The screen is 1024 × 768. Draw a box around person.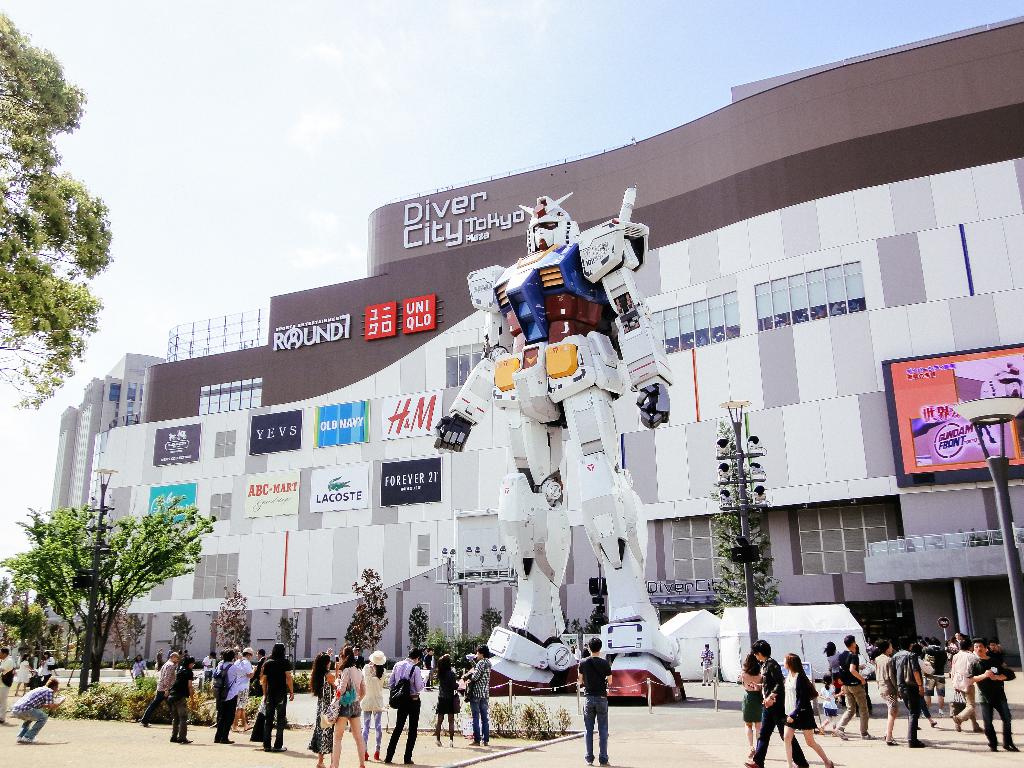
(703, 641, 709, 682).
